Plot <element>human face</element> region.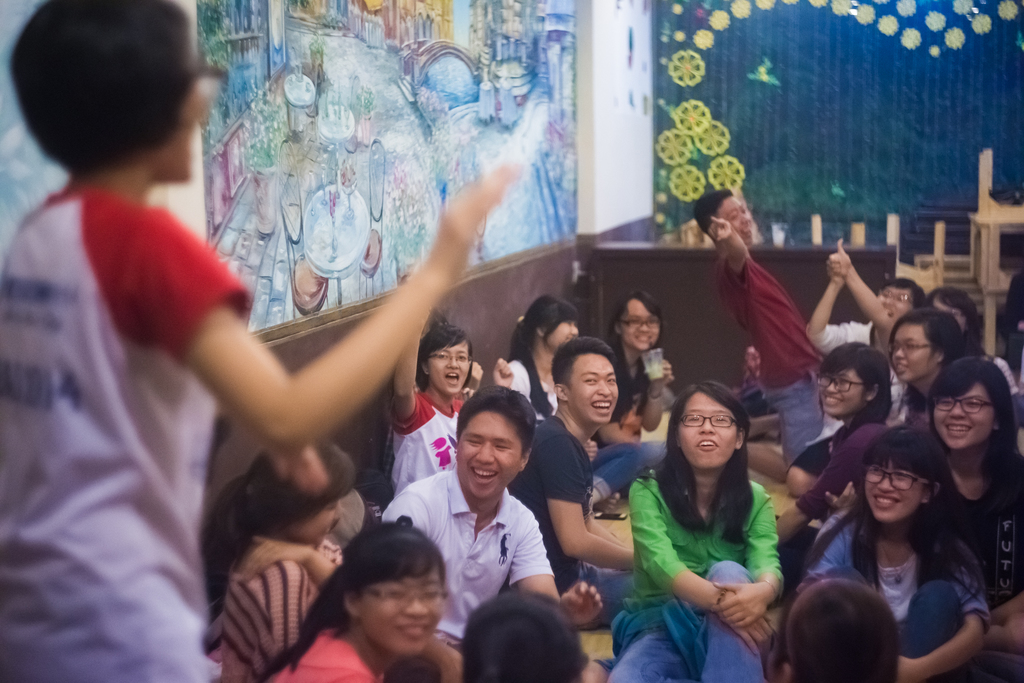
Plotted at bbox(890, 319, 937, 384).
